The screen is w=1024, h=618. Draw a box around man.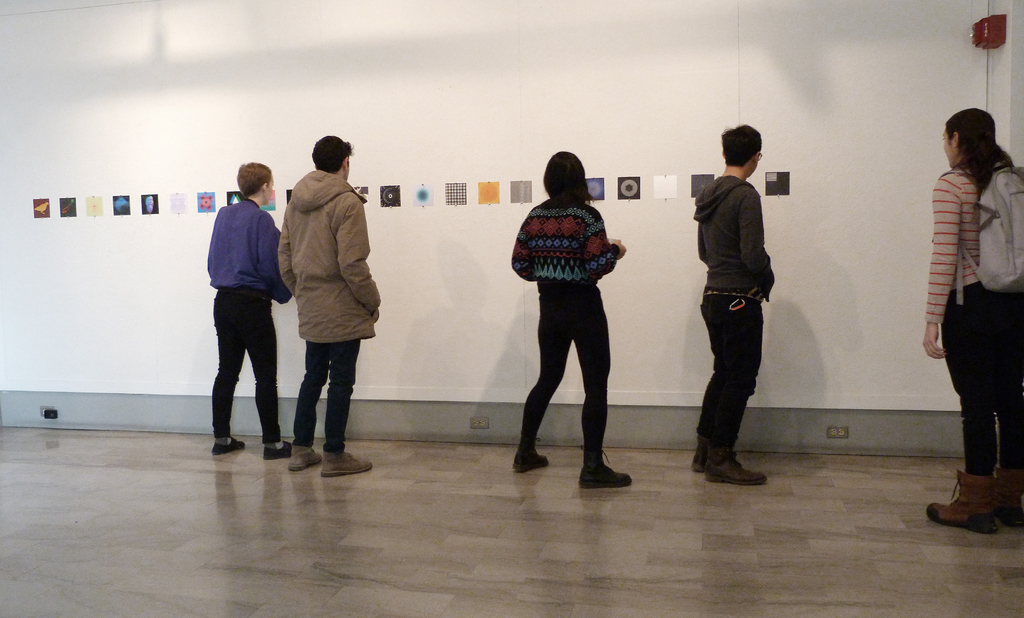
(282,133,383,474).
